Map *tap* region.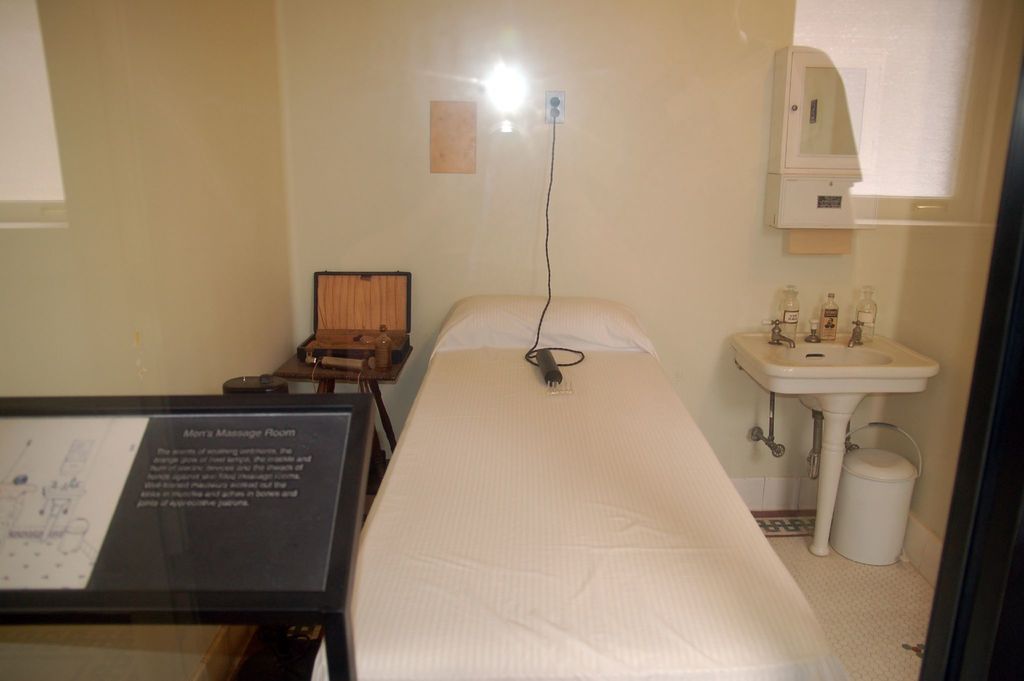
Mapped to {"left": 847, "top": 320, "right": 863, "bottom": 346}.
